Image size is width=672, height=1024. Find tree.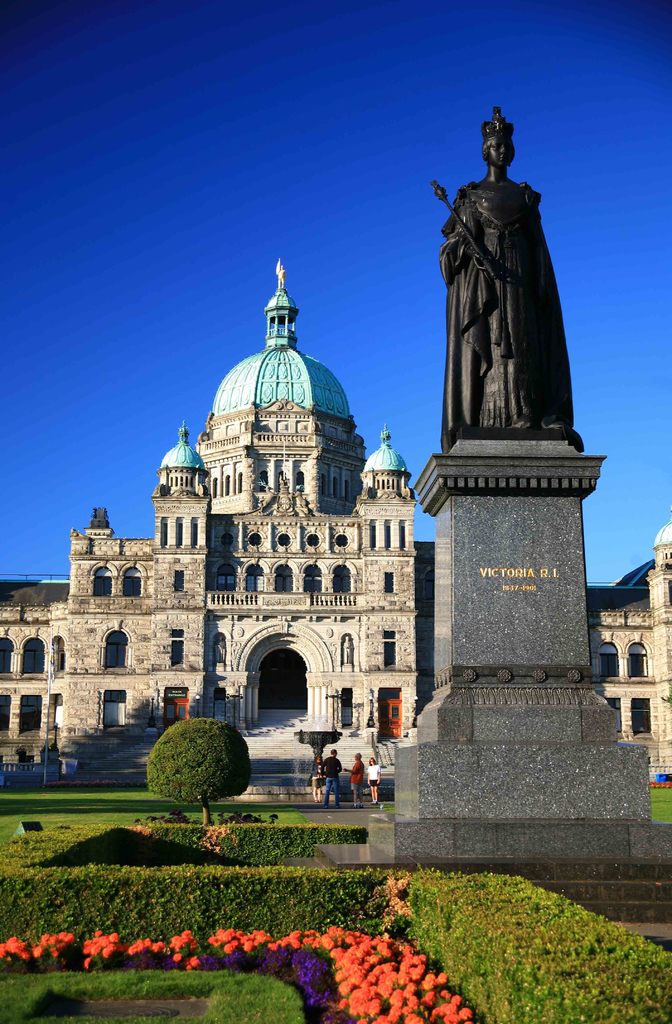
l=143, t=717, r=258, b=826.
